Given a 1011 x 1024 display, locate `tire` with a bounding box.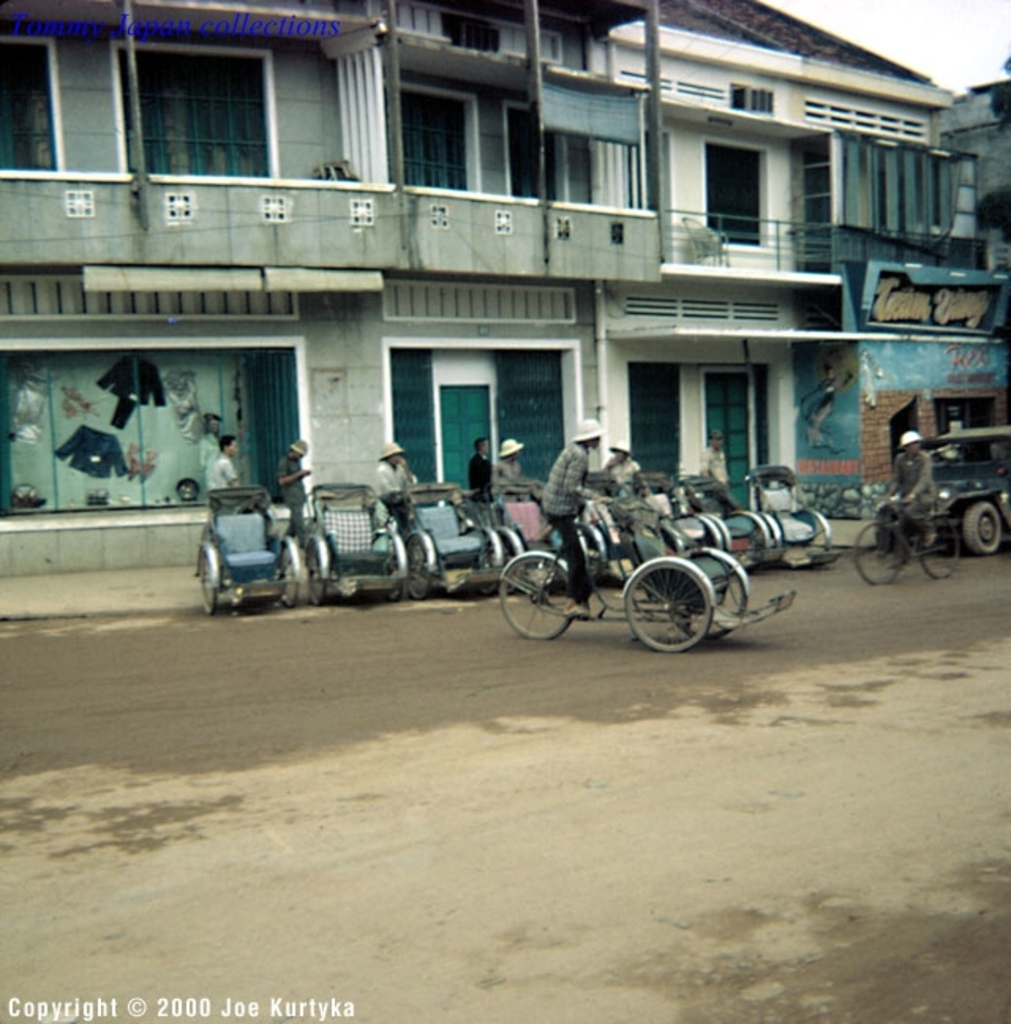
Located: left=480, top=526, right=506, bottom=594.
